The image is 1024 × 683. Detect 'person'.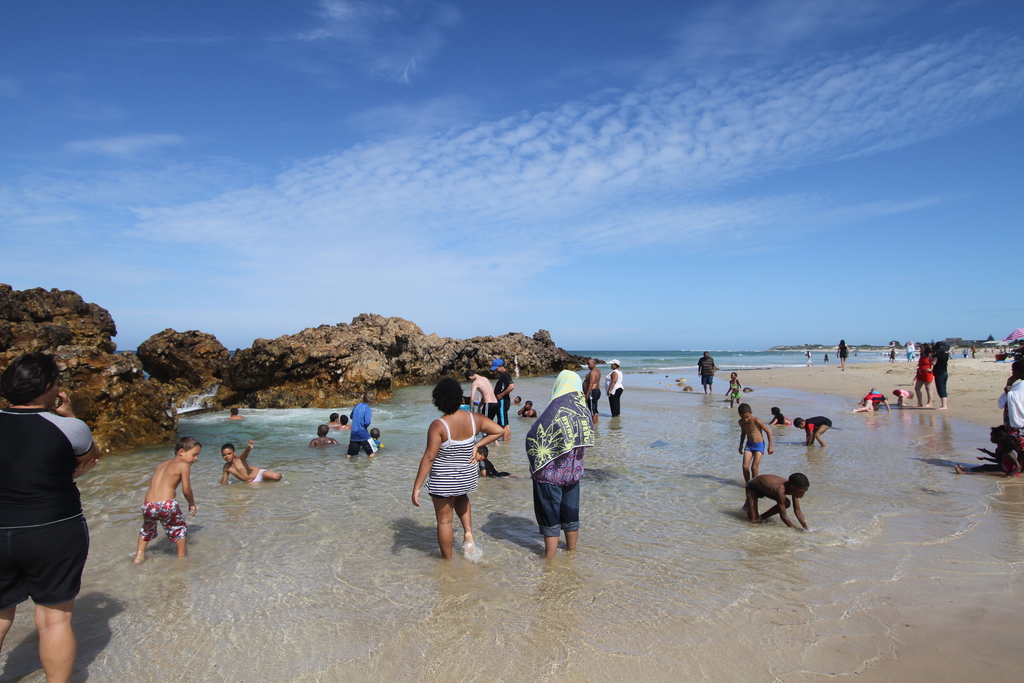
Detection: bbox=[749, 473, 809, 529].
